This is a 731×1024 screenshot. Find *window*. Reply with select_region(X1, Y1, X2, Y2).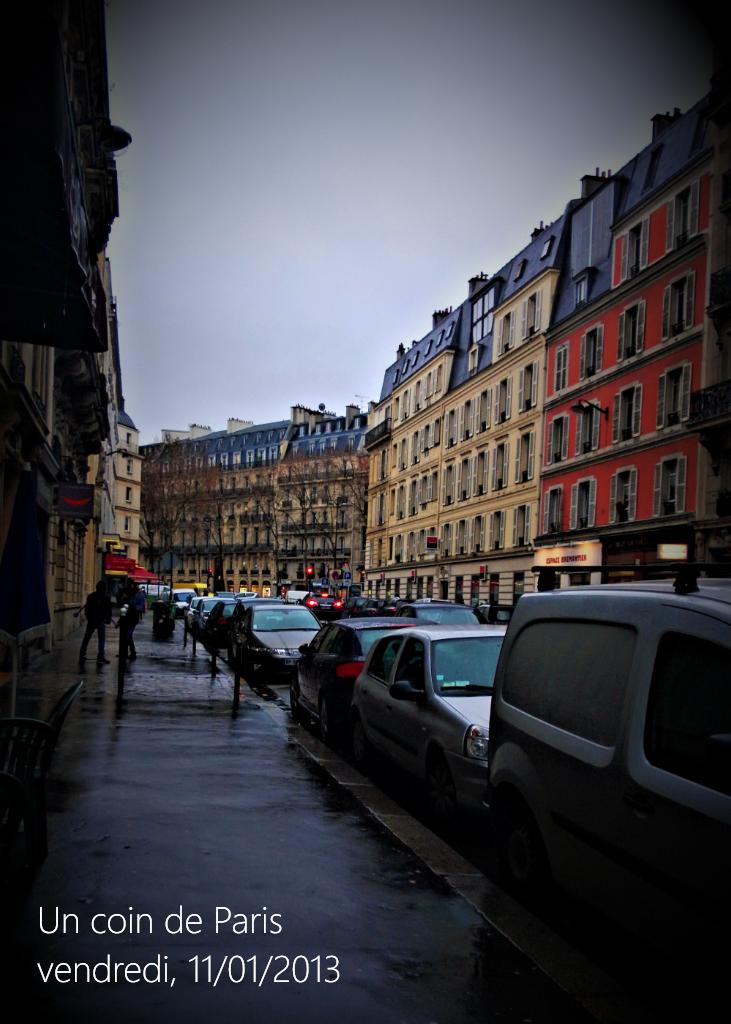
select_region(411, 351, 418, 367).
